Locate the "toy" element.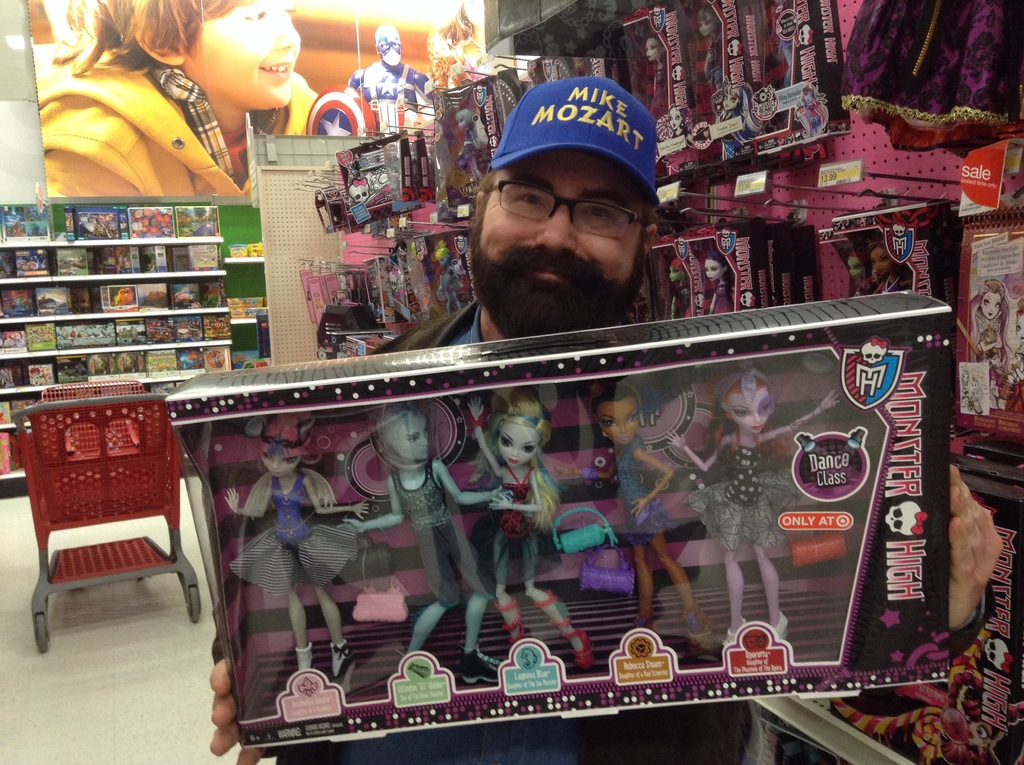
Element bbox: box(698, 2, 732, 117).
